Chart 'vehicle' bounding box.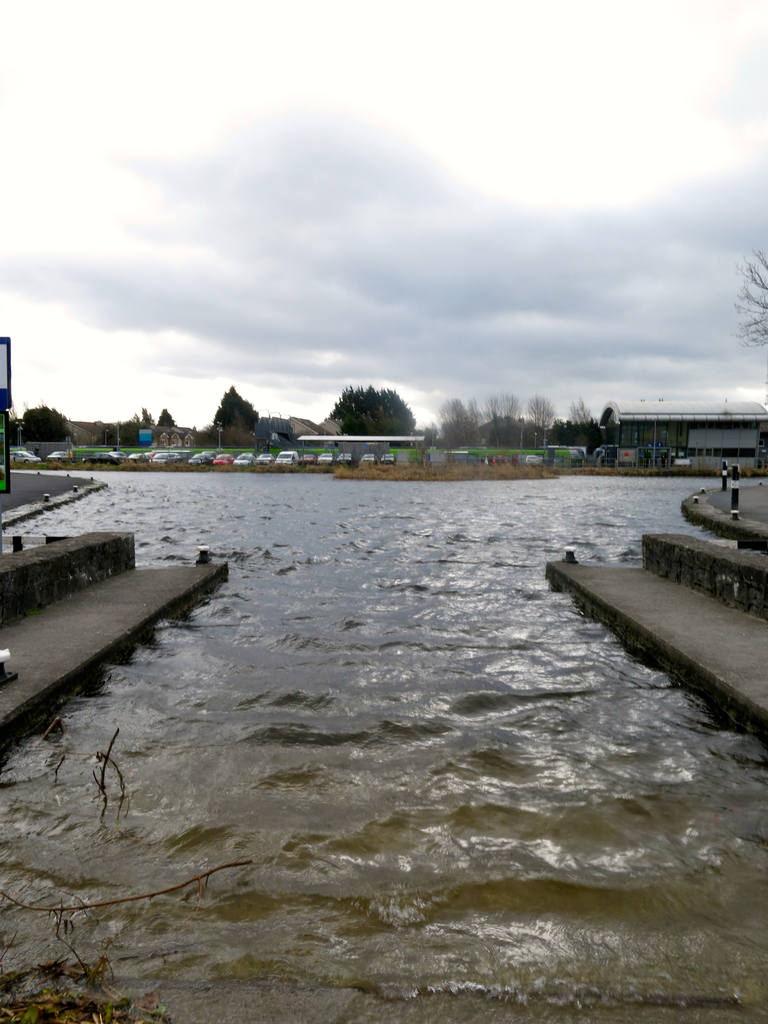
Charted: bbox(9, 443, 38, 469).
